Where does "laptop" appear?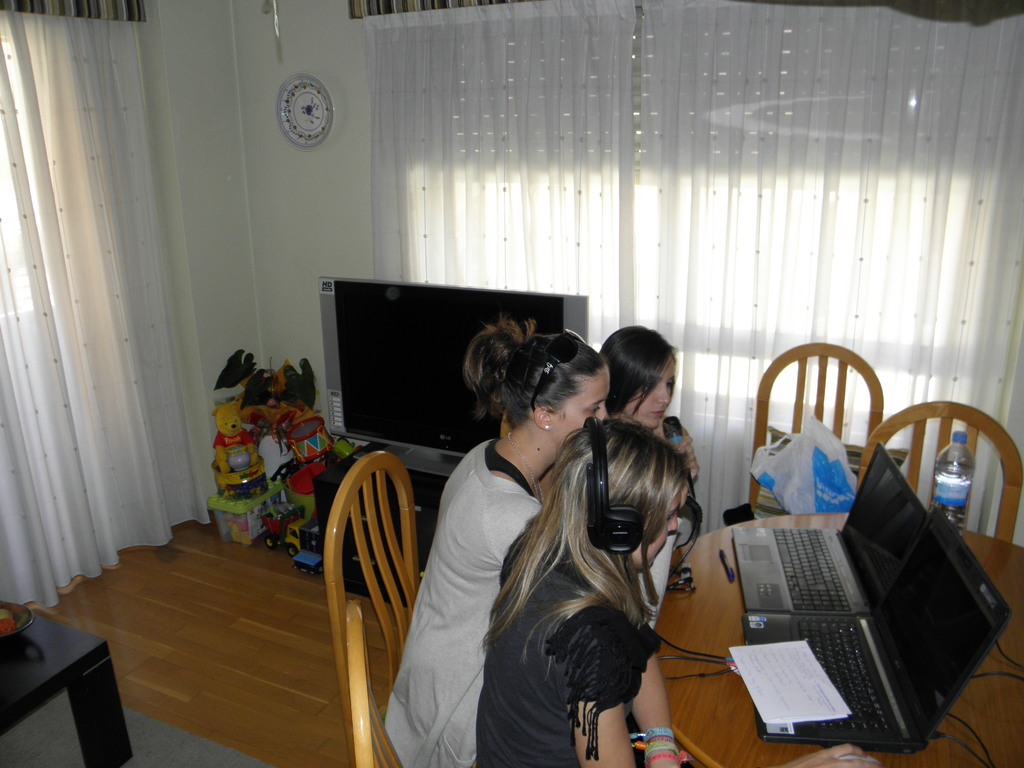
Appears at (left=742, top=511, right=1010, bottom=740).
